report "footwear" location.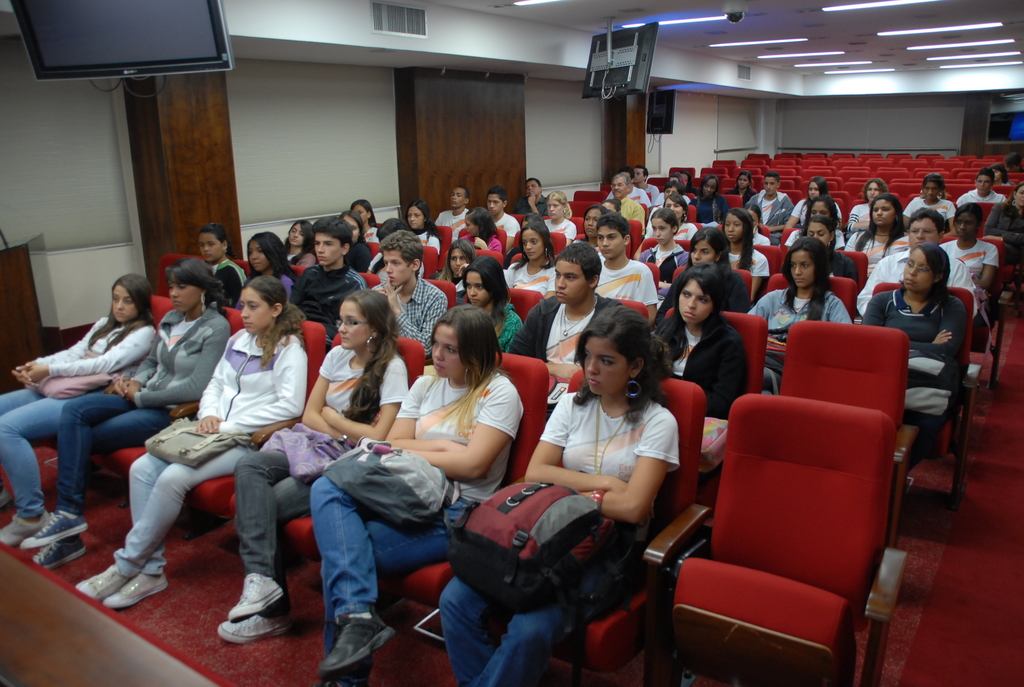
Report: 0/509/54/543.
